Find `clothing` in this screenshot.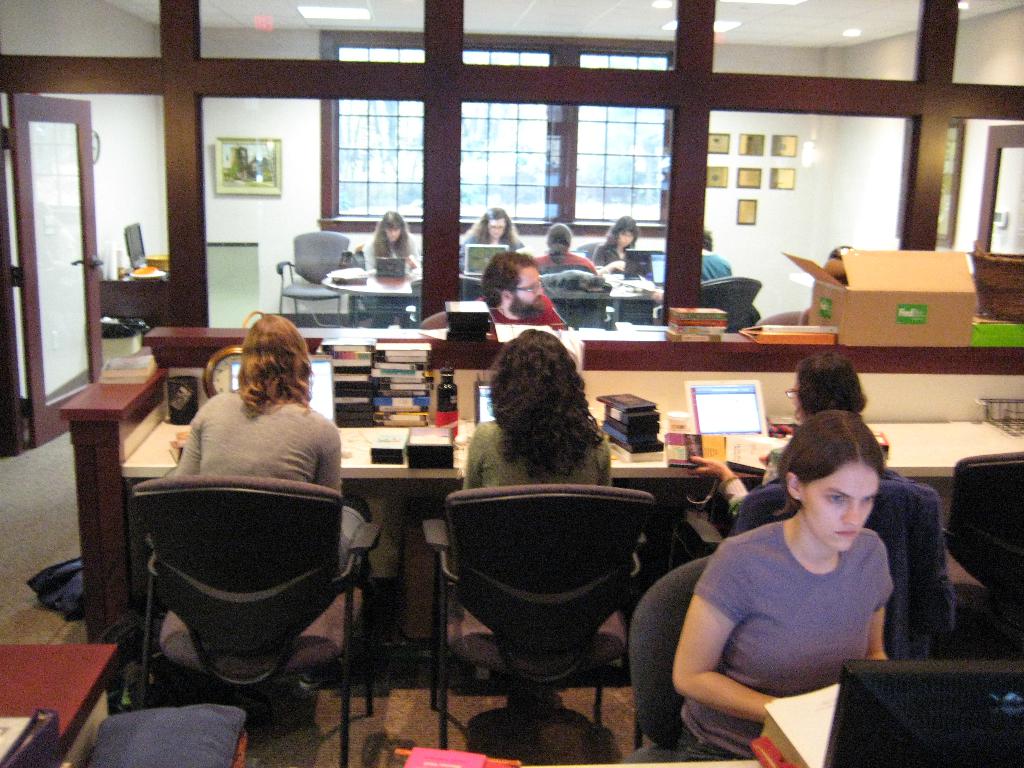
The bounding box for `clothing` is 698,250,735,281.
